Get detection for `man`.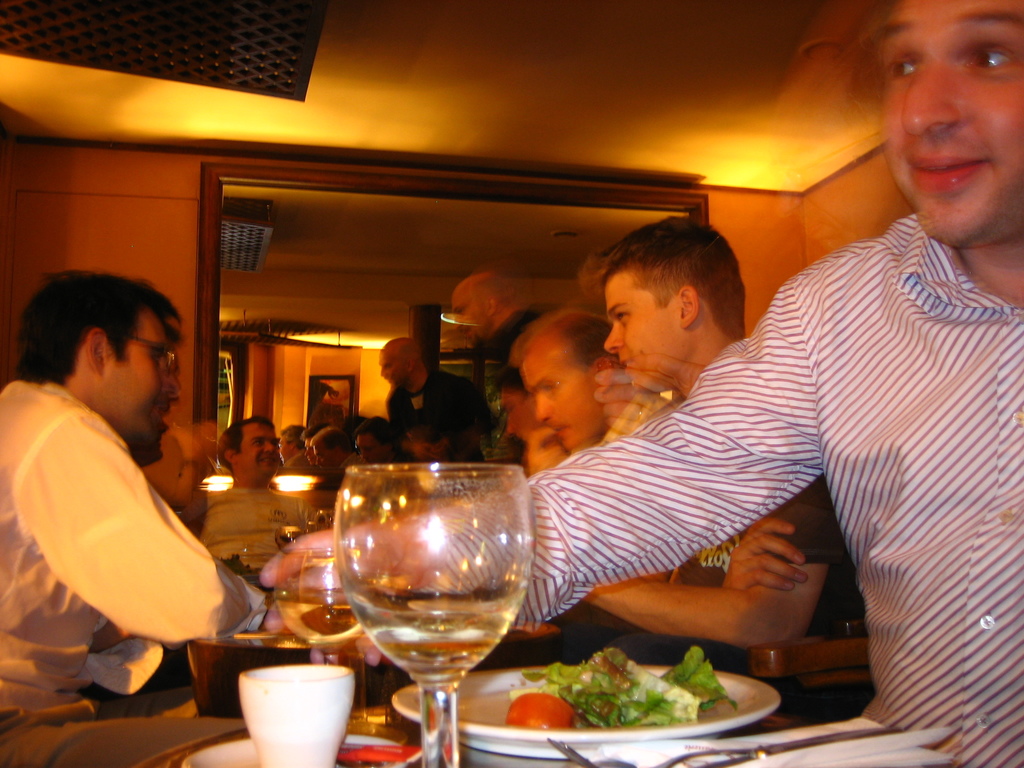
Detection: [259, 0, 1023, 767].
